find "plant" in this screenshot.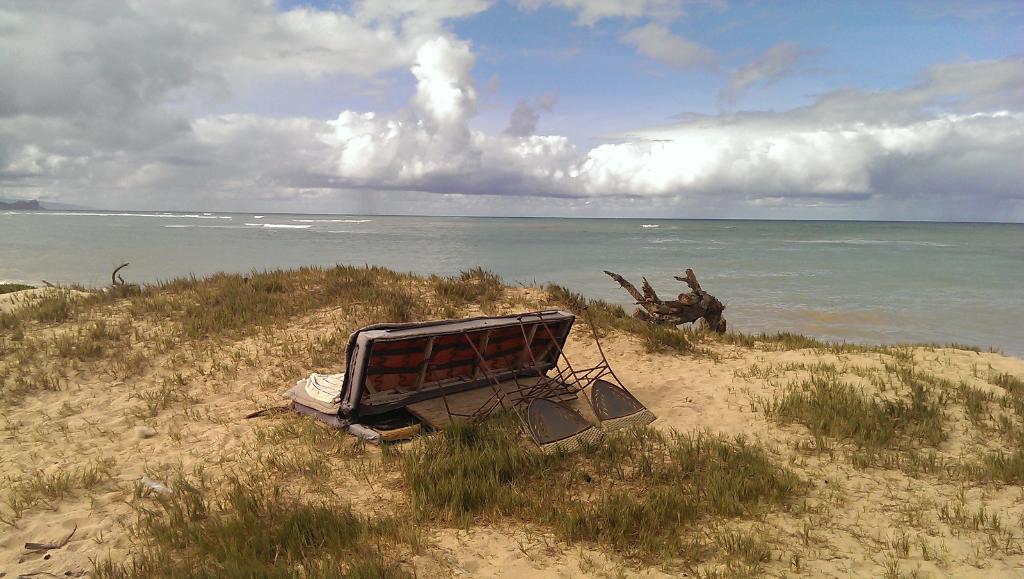
The bounding box for "plant" is <bbox>920, 532, 931, 559</bbox>.
